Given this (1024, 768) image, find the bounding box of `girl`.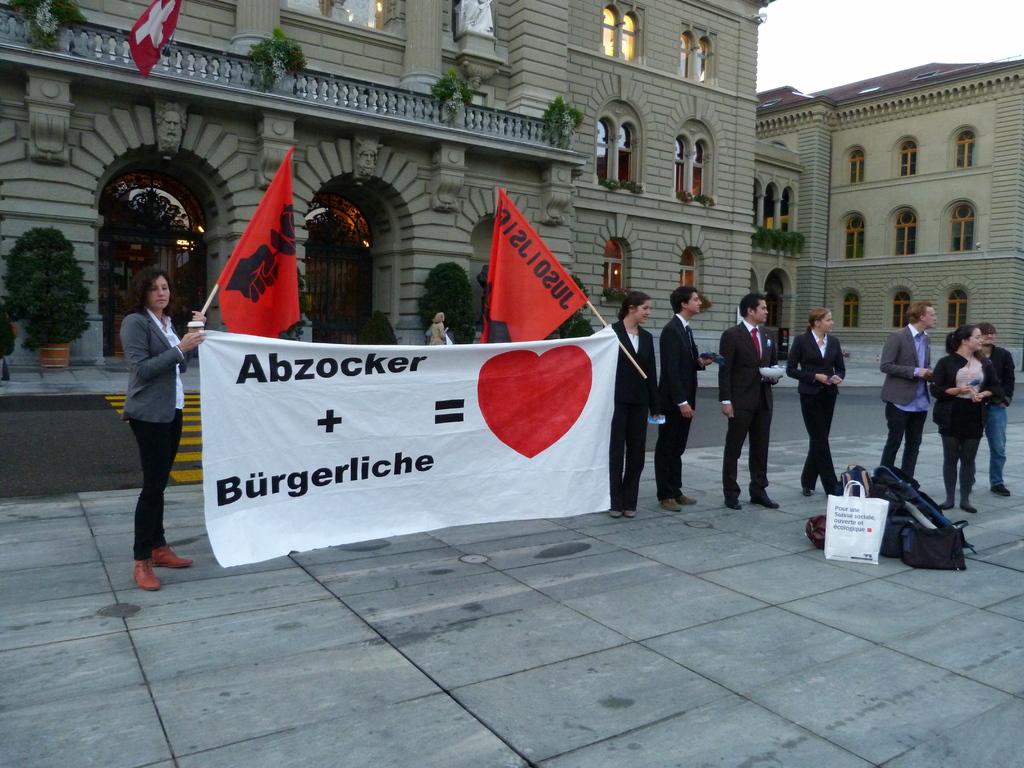
927:323:1009:511.
